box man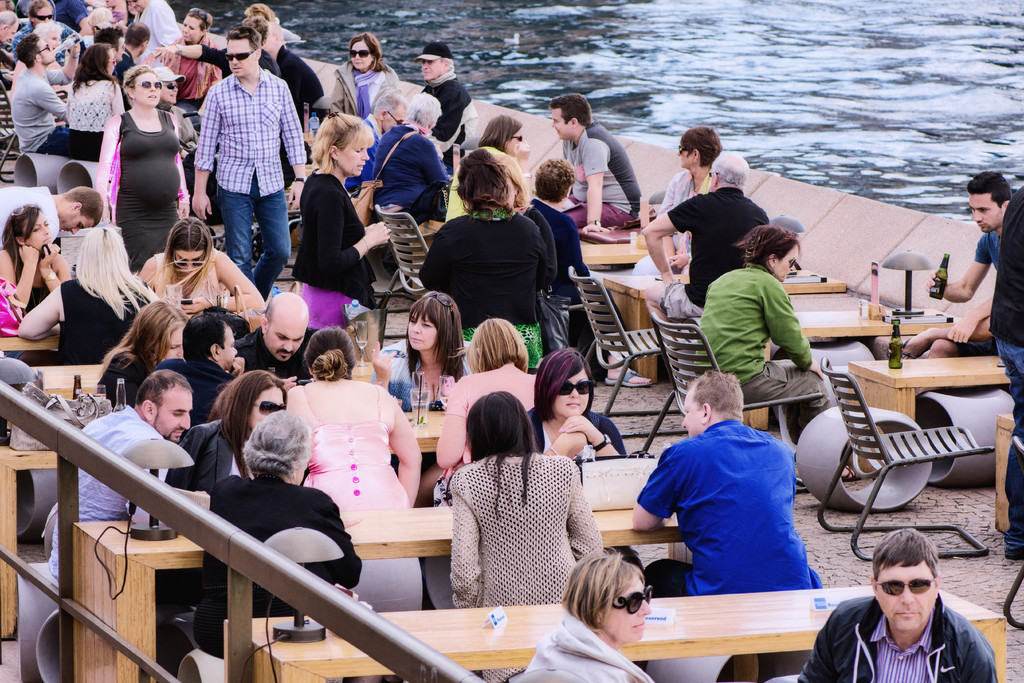
<box>14,31,97,161</box>
